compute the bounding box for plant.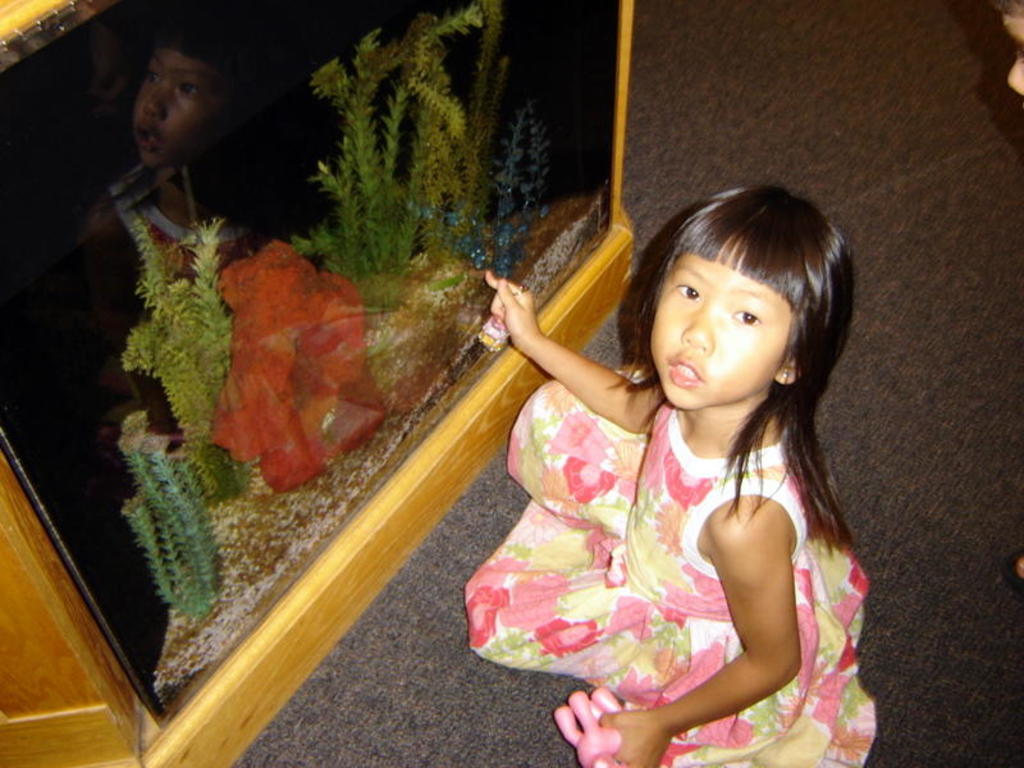
rect(125, 412, 220, 621).
